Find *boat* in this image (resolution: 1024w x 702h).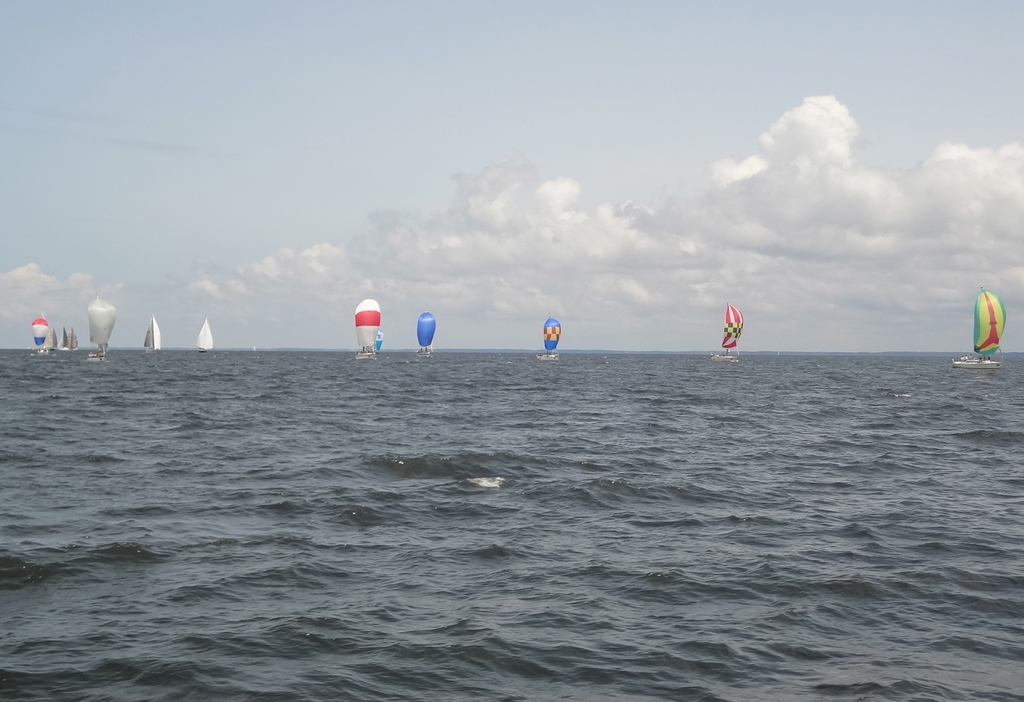
[713, 306, 742, 361].
